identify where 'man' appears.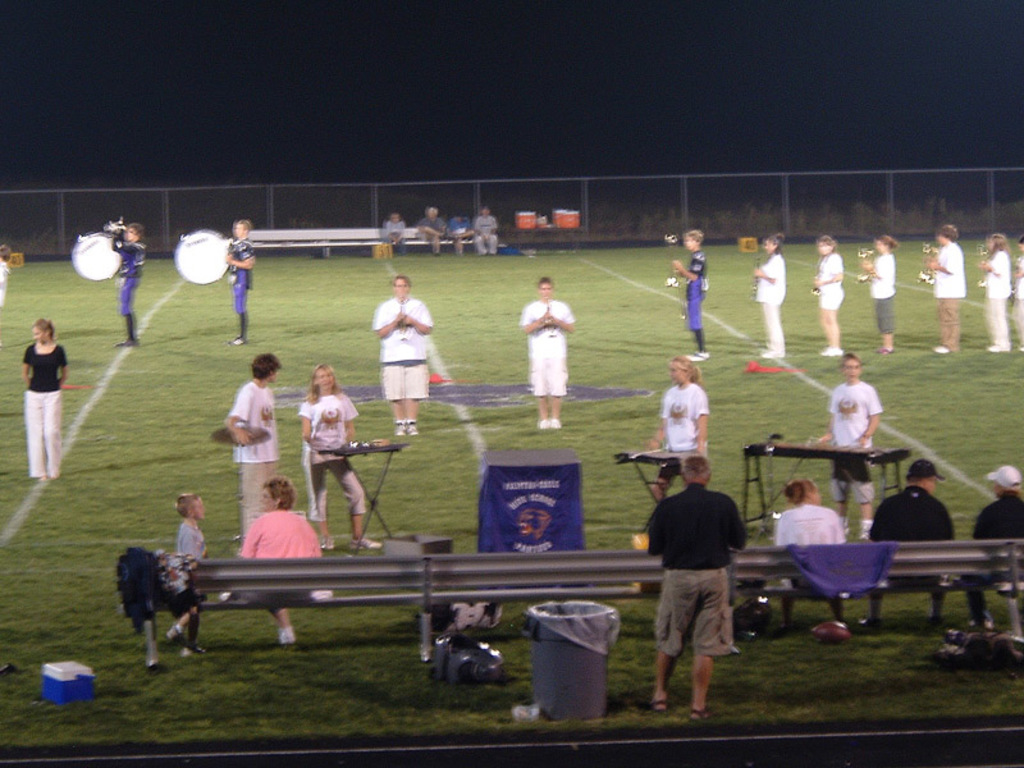
Appears at 870:456:968:617.
